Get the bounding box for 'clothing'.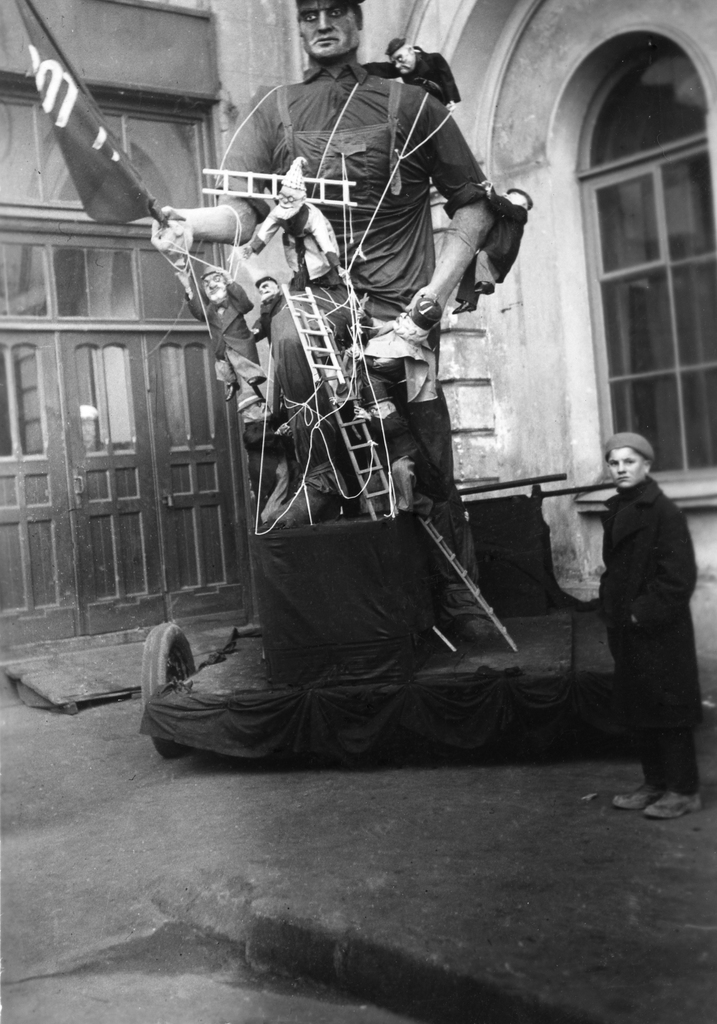
[x1=183, y1=287, x2=267, y2=378].
